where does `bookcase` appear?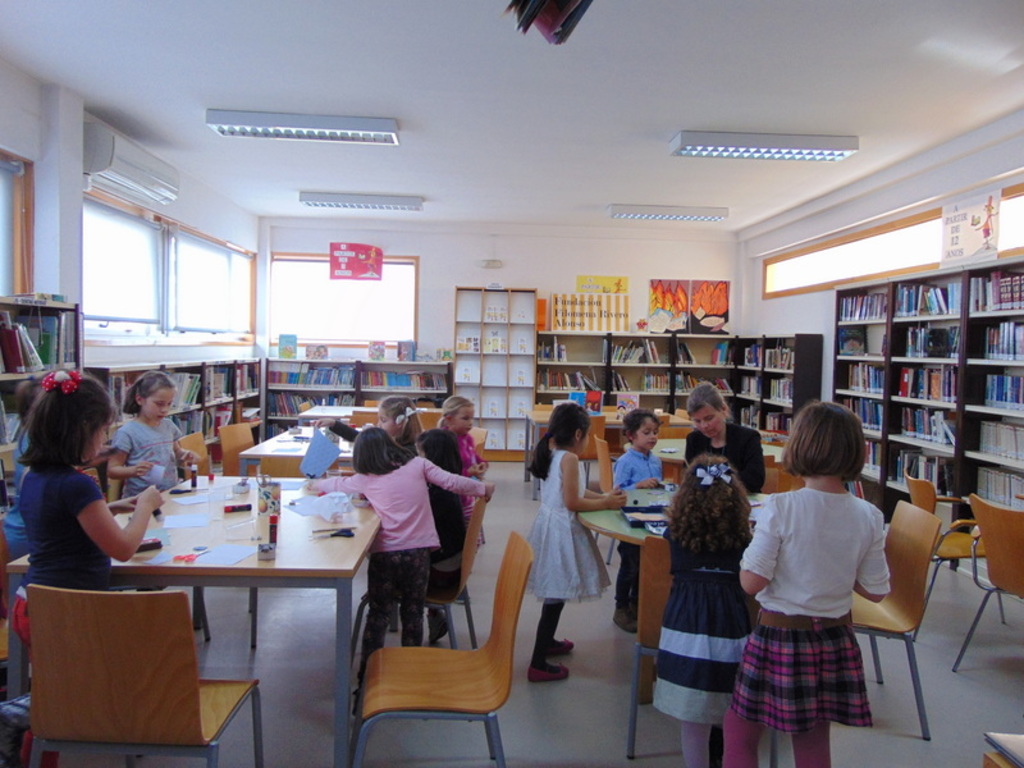
Appears at l=0, t=288, r=493, b=572.
